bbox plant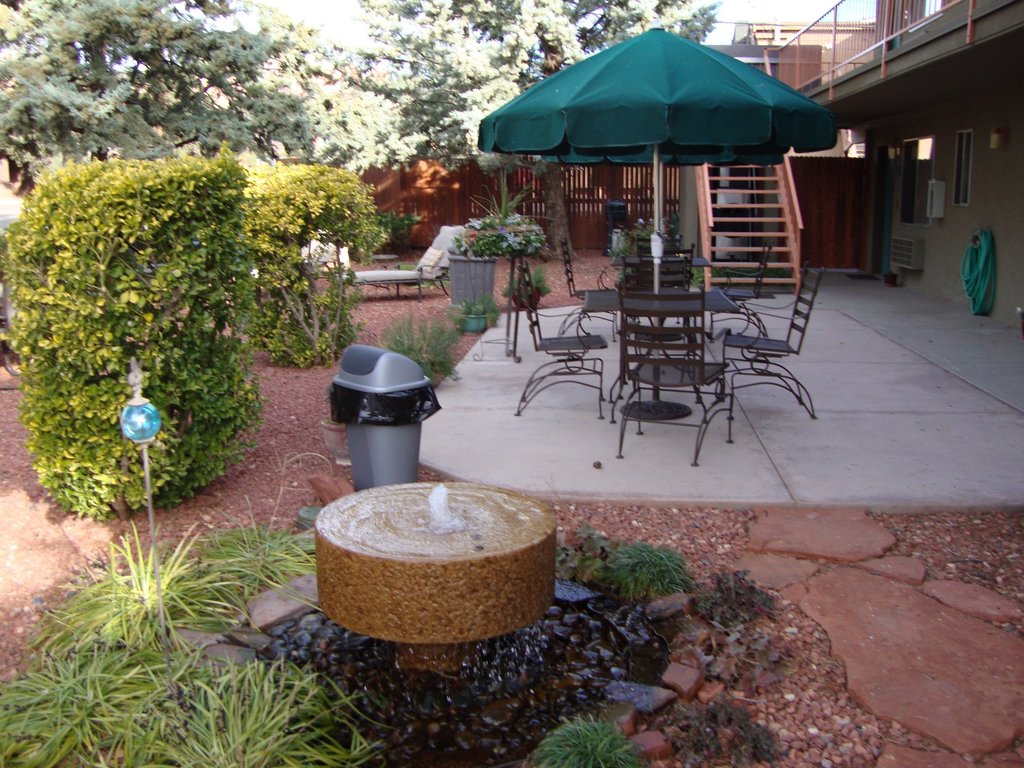
[628,207,674,236]
